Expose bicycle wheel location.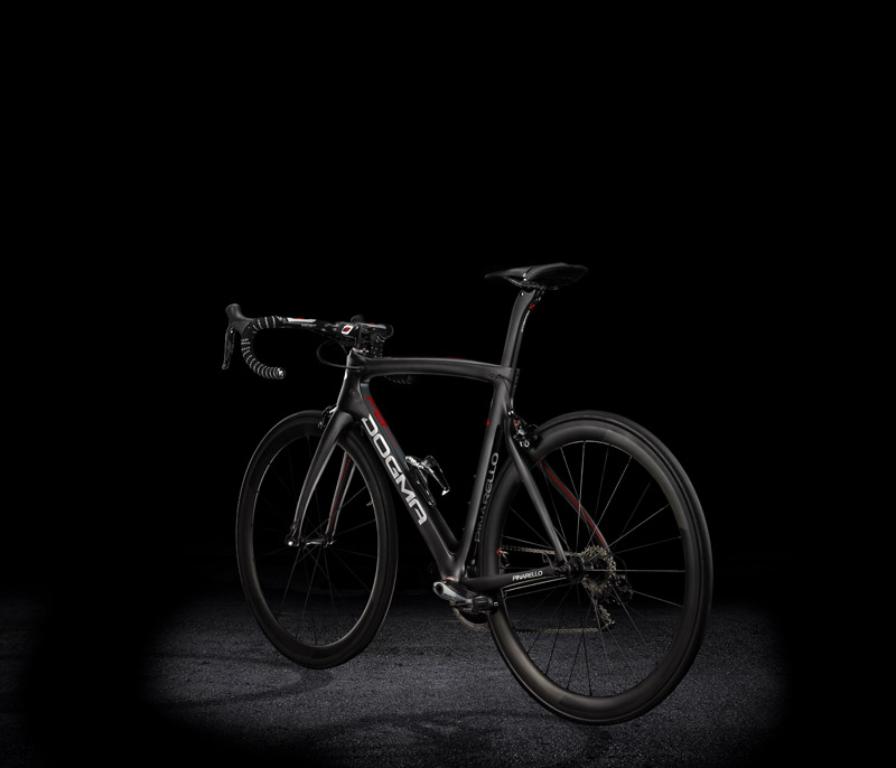
Exposed at box(469, 411, 712, 724).
